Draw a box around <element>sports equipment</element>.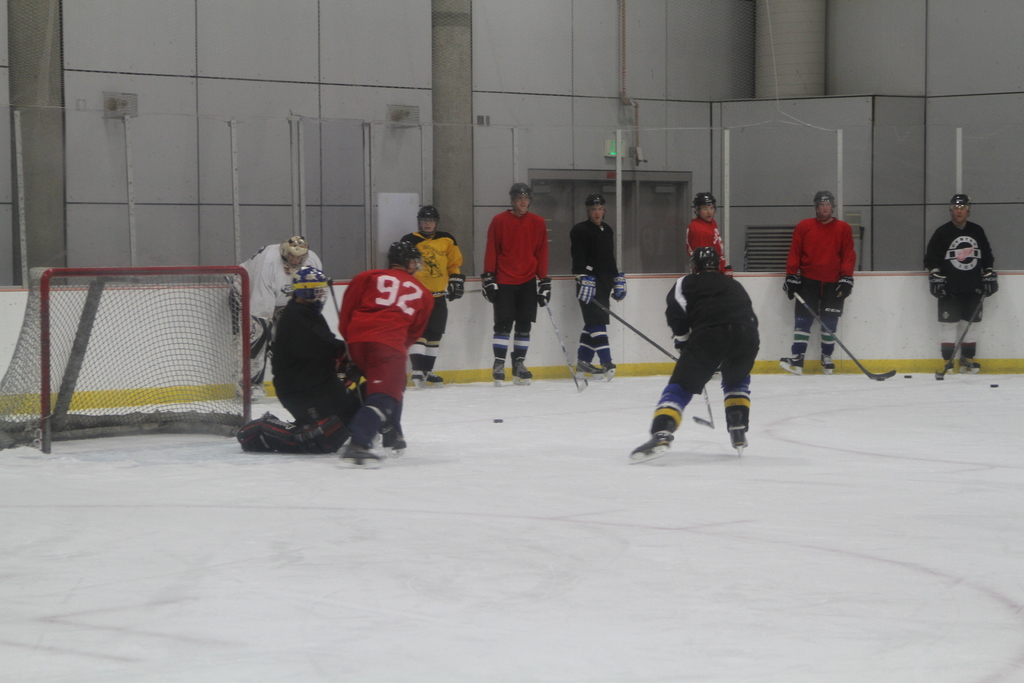
rect(576, 270, 597, 305).
